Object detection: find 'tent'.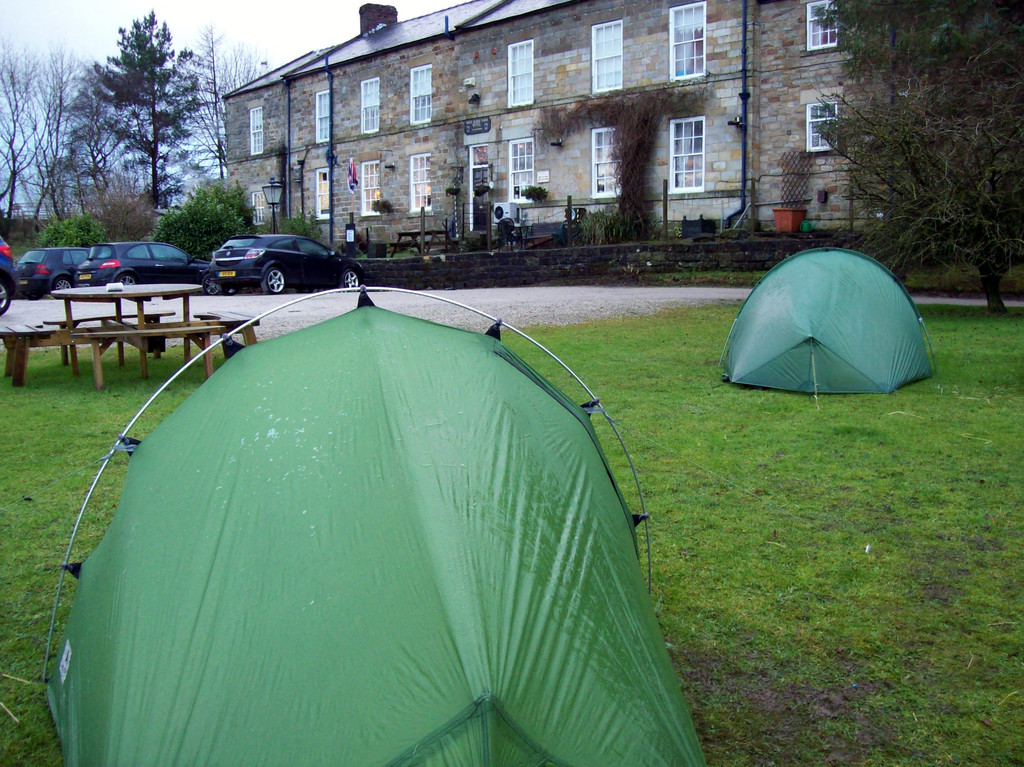
(x1=719, y1=247, x2=940, y2=400).
